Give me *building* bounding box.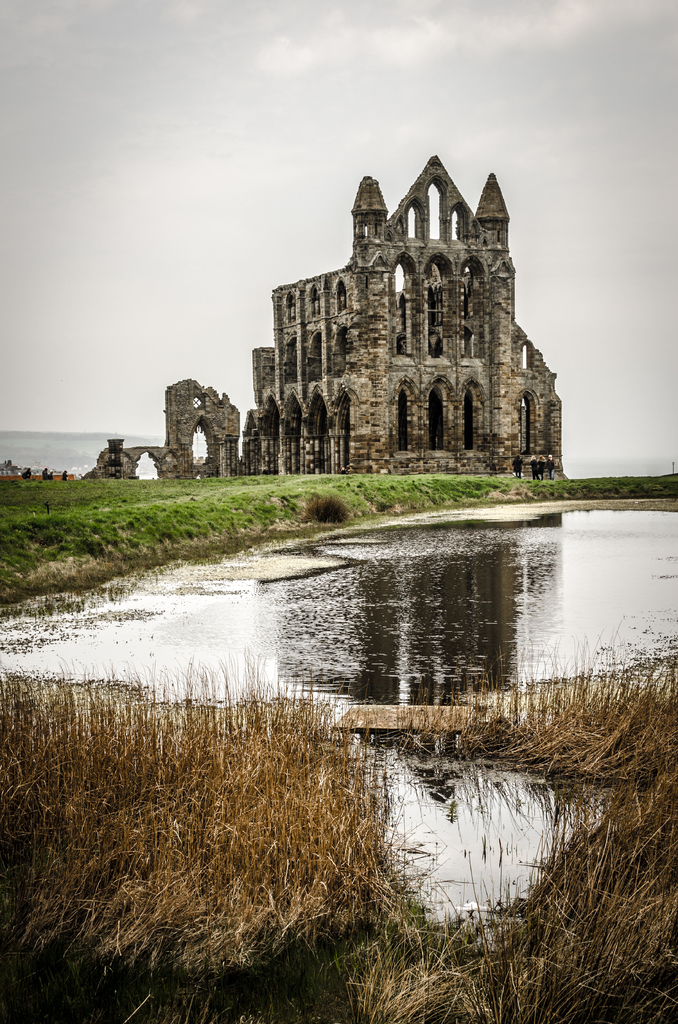
101, 152, 563, 484.
